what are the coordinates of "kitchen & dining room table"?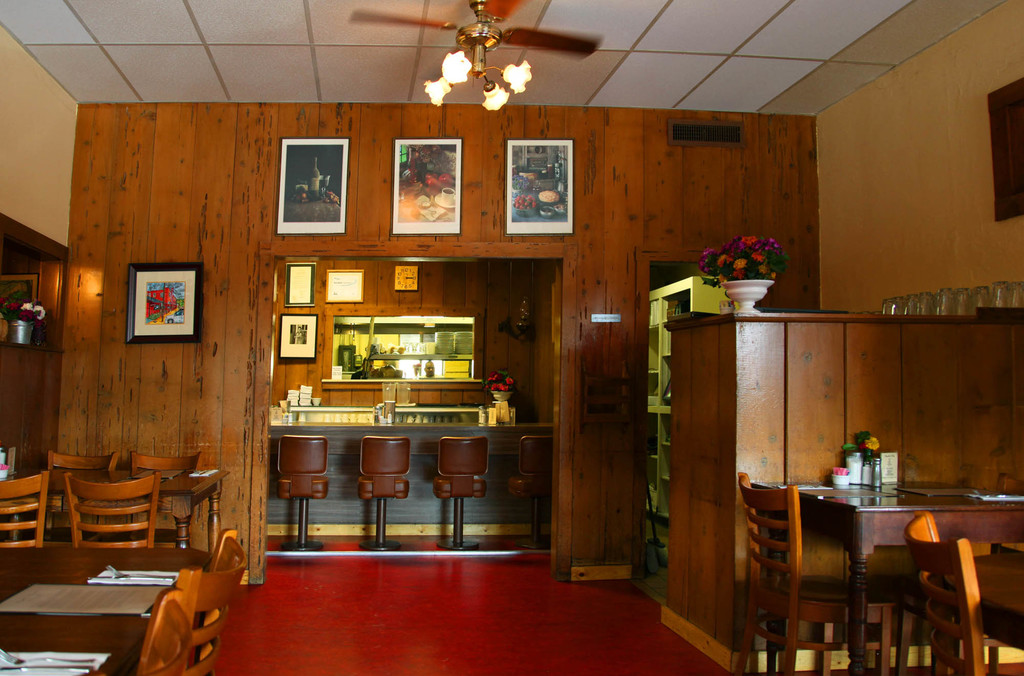
Rect(8, 447, 253, 627).
